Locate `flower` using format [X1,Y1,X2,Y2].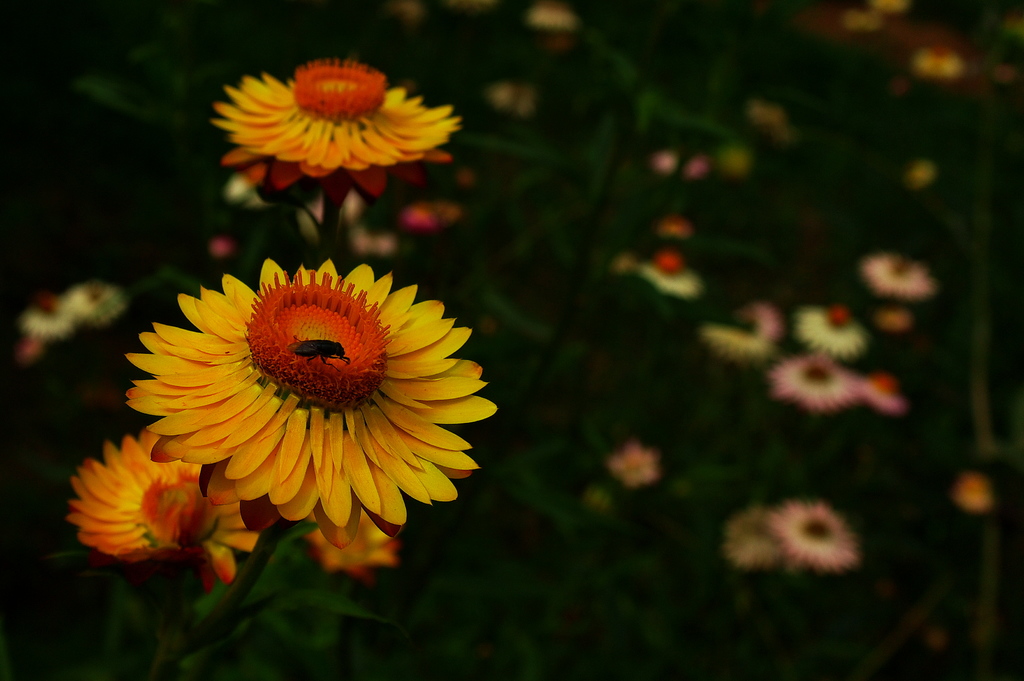
[20,294,71,347].
